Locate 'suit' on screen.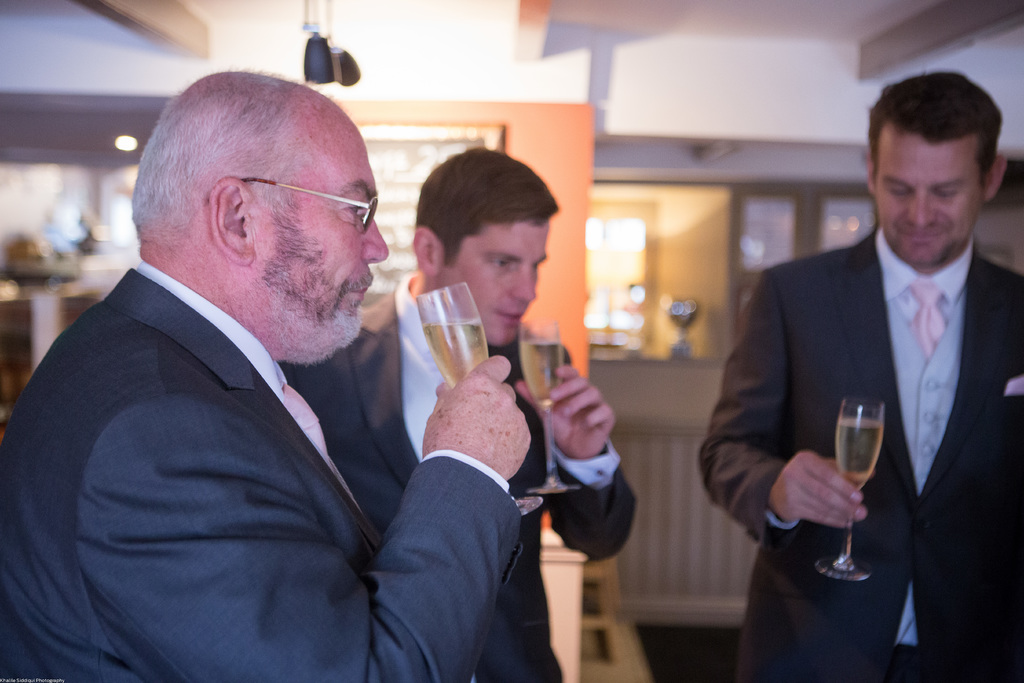
On screen at (left=732, top=117, right=1009, bottom=657).
